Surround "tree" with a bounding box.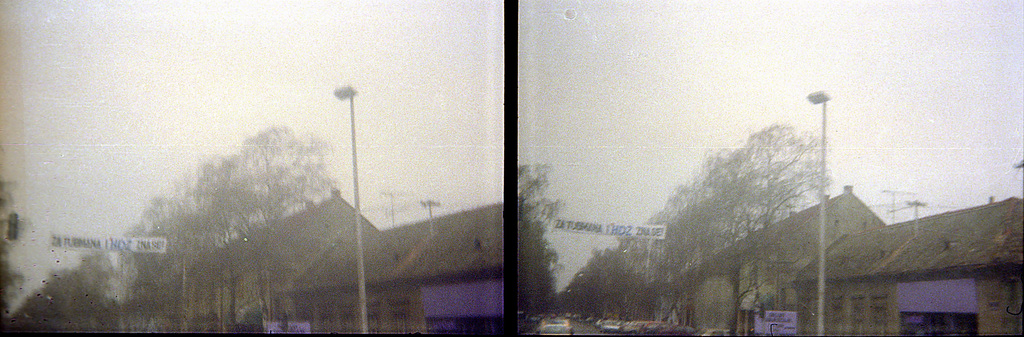
<region>692, 118, 830, 324</region>.
